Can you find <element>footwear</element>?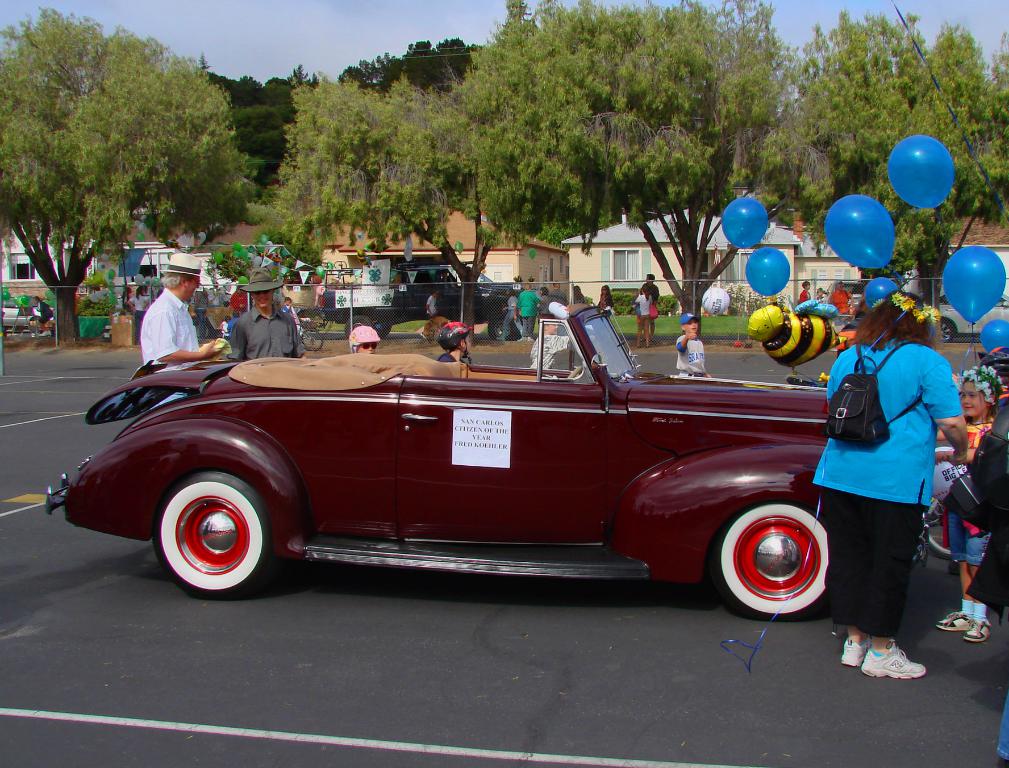
Yes, bounding box: detection(839, 632, 871, 666).
